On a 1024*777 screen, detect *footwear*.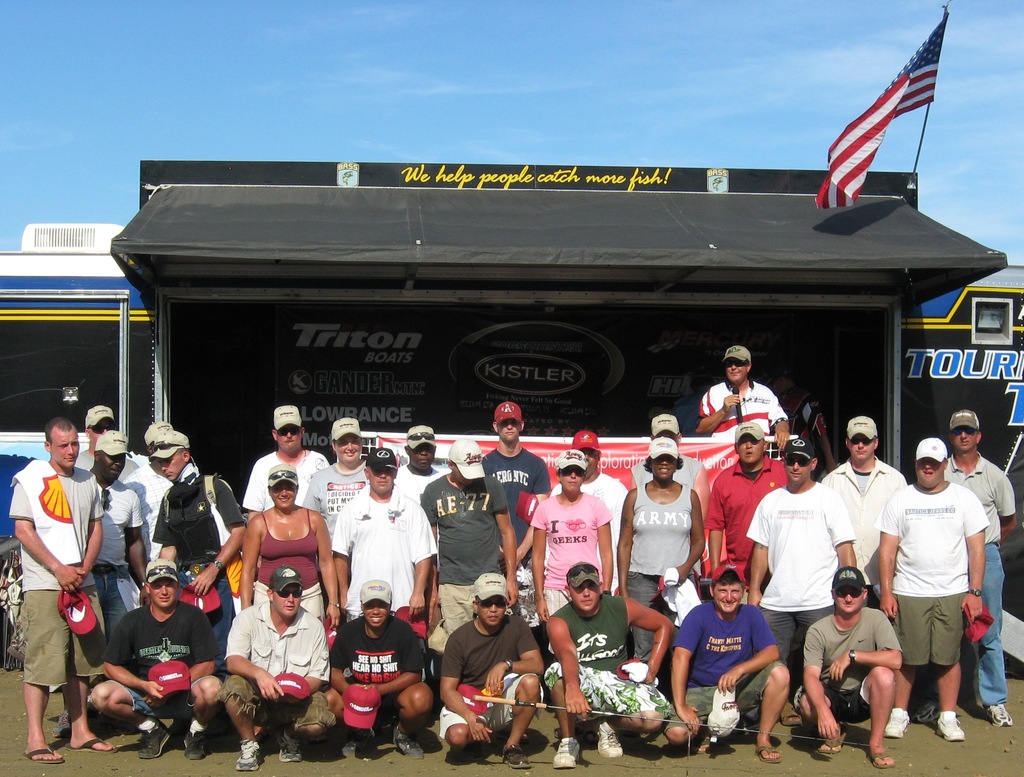
{"left": 986, "top": 705, "right": 1011, "bottom": 726}.
